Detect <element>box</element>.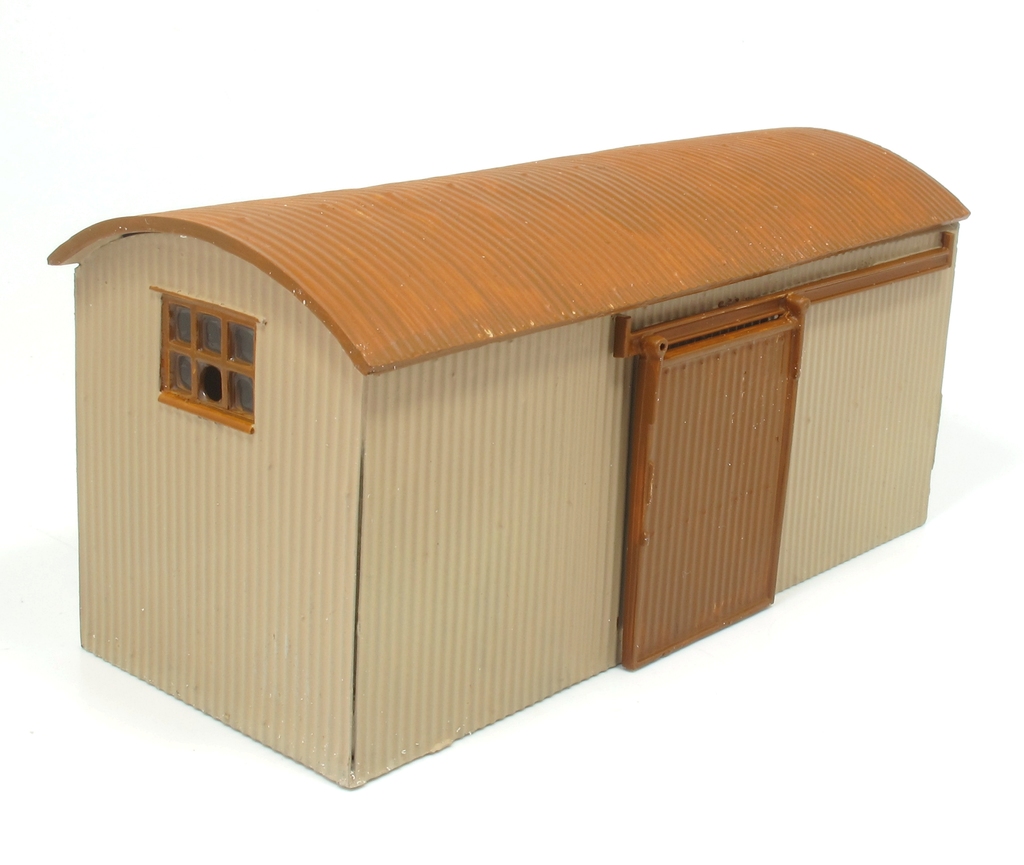
Detected at x1=49 y1=125 x2=968 y2=791.
